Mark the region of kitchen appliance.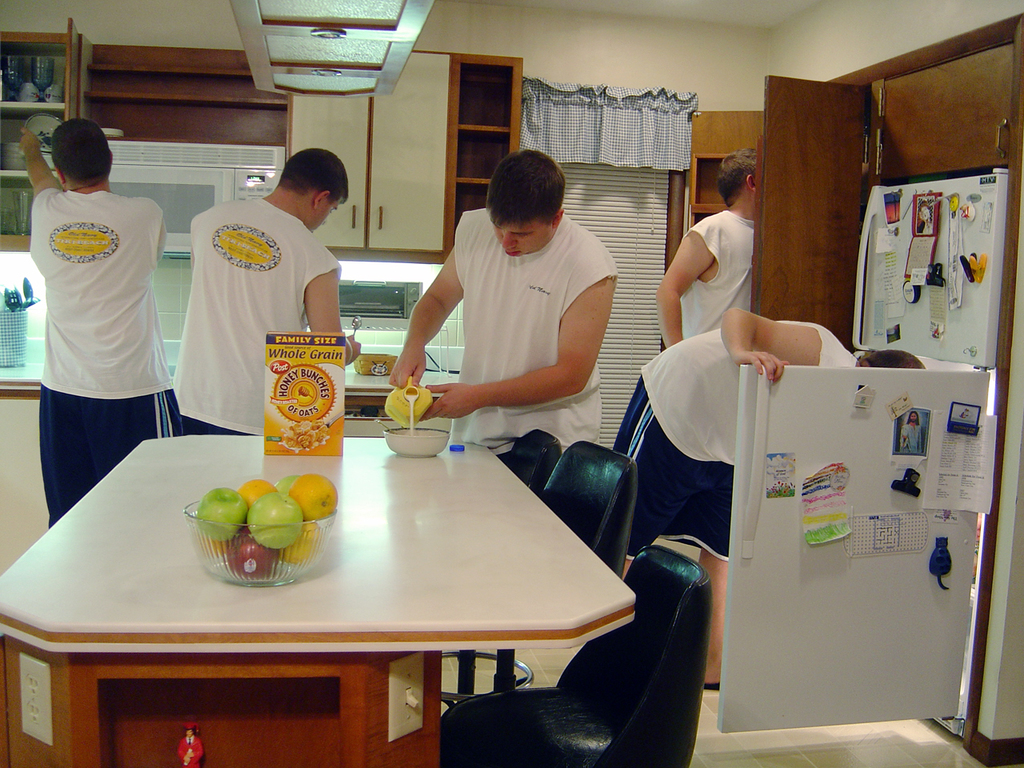
Region: (1,50,31,106).
